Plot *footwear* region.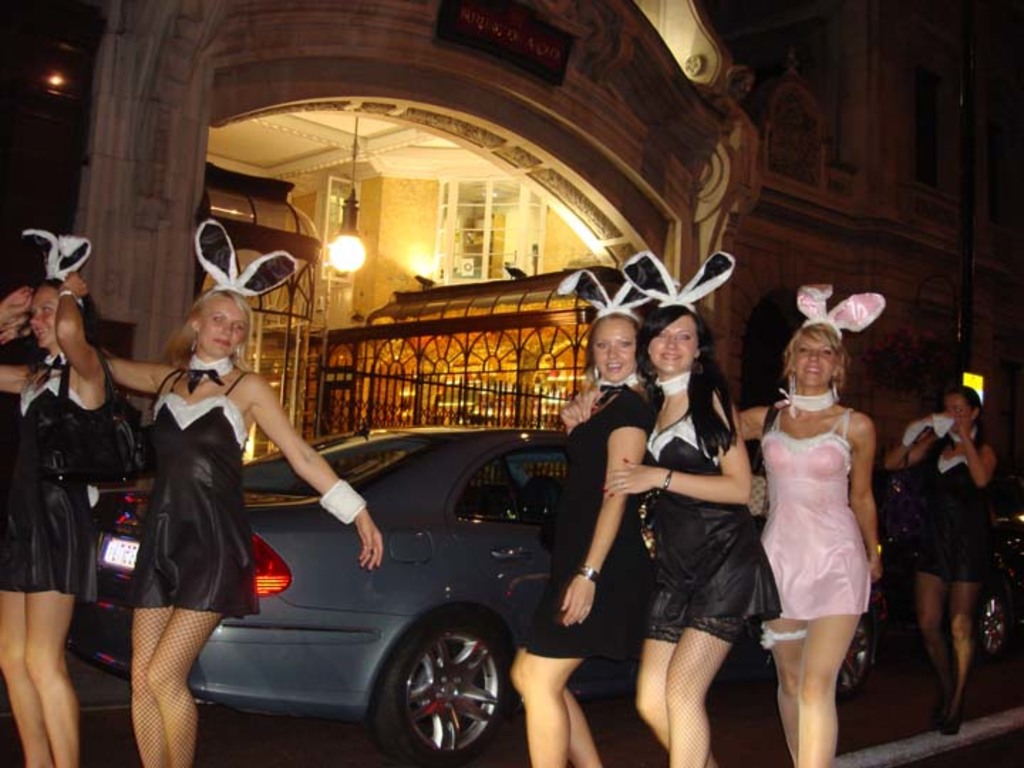
Plotted at box=[943, 697, 971, 742].
